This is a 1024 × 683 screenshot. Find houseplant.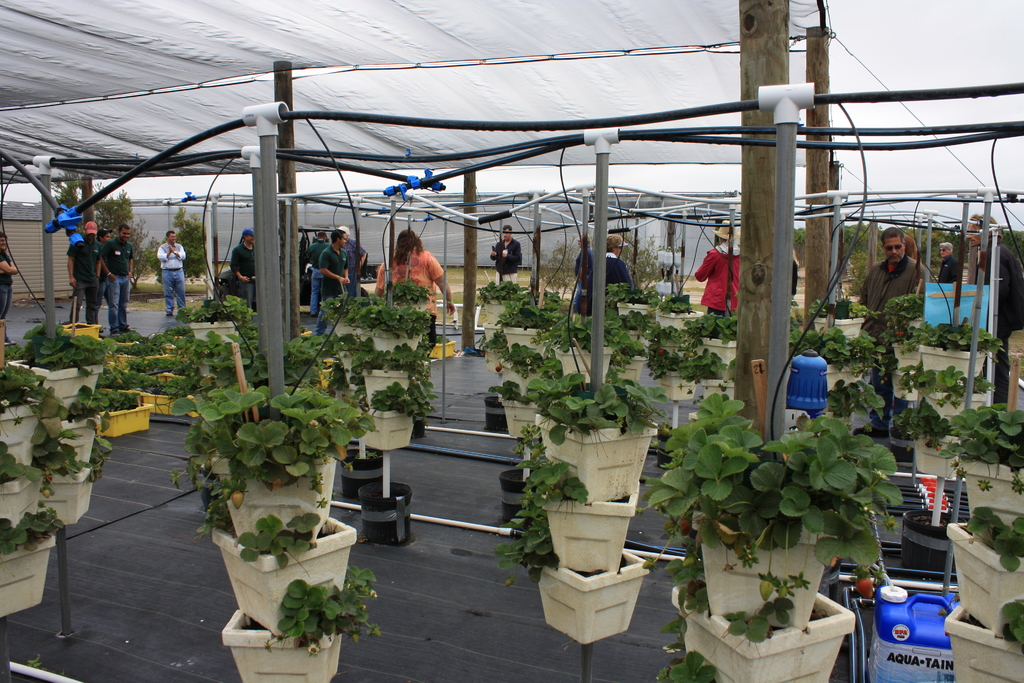
Bounding box: [left=948, top=400, right=1023, bottom=522].
